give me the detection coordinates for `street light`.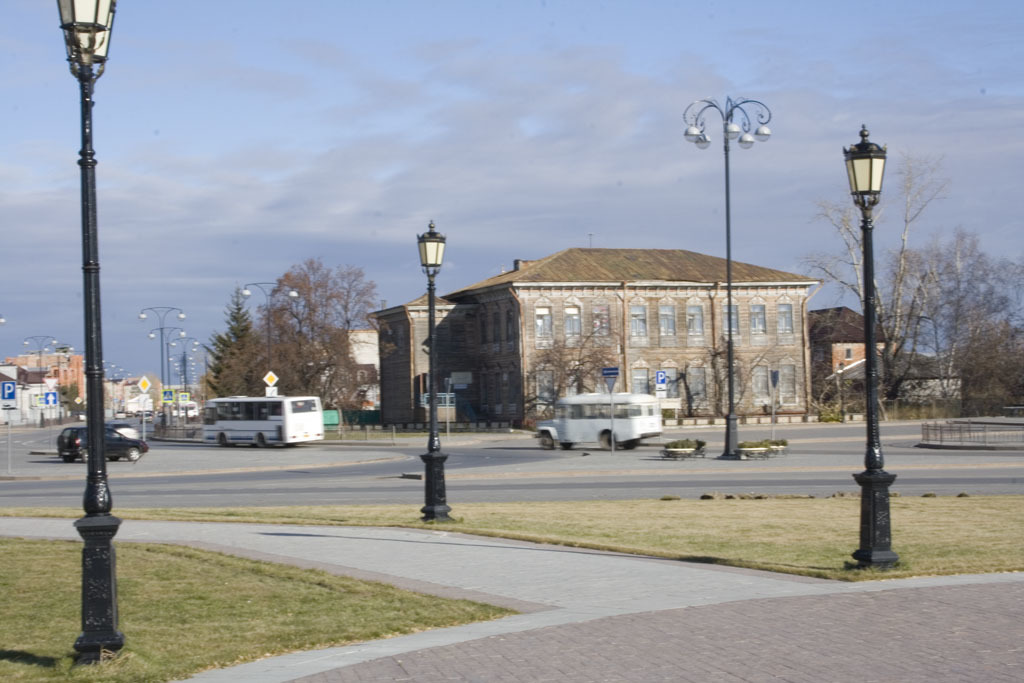
[left=14, top=2, right=143, bottom=608].
